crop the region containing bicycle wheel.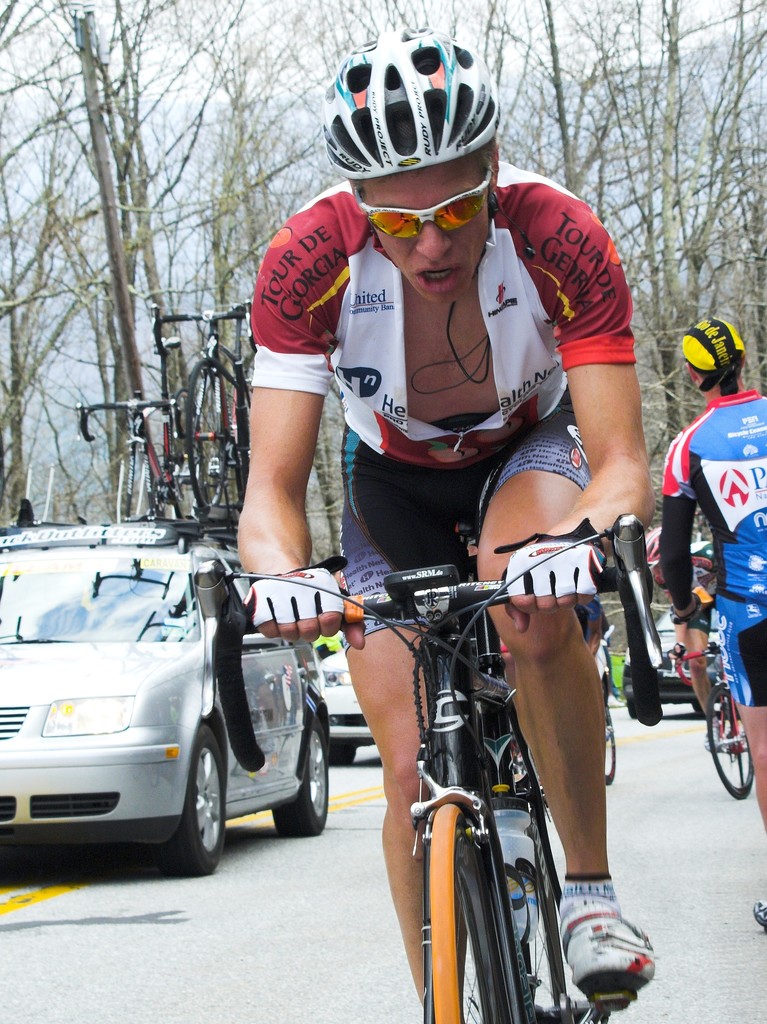
Crop region: detection(426, 803, 510, 1023).
